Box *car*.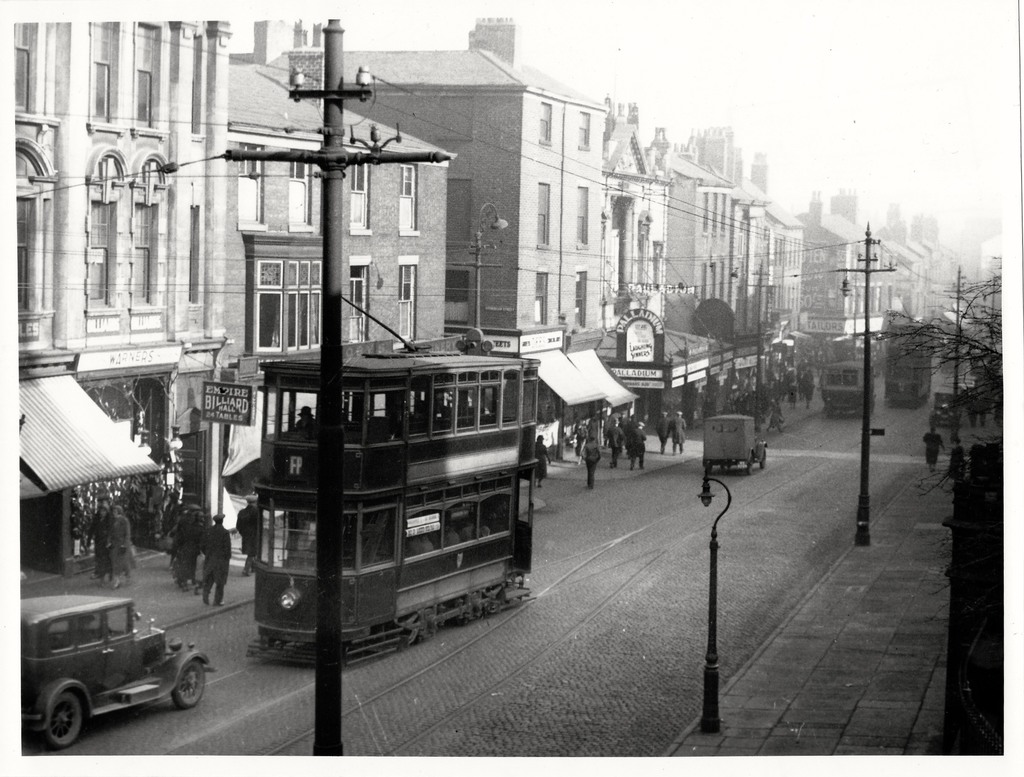
rect(12, 591, 209, 747).
